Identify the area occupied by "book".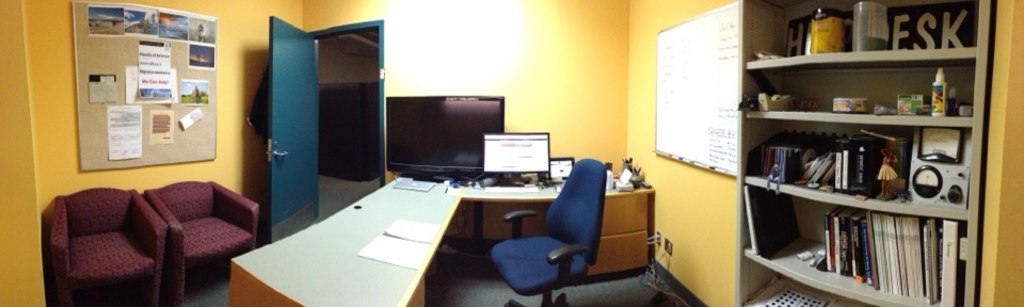
Area: 826/205/838/271.
